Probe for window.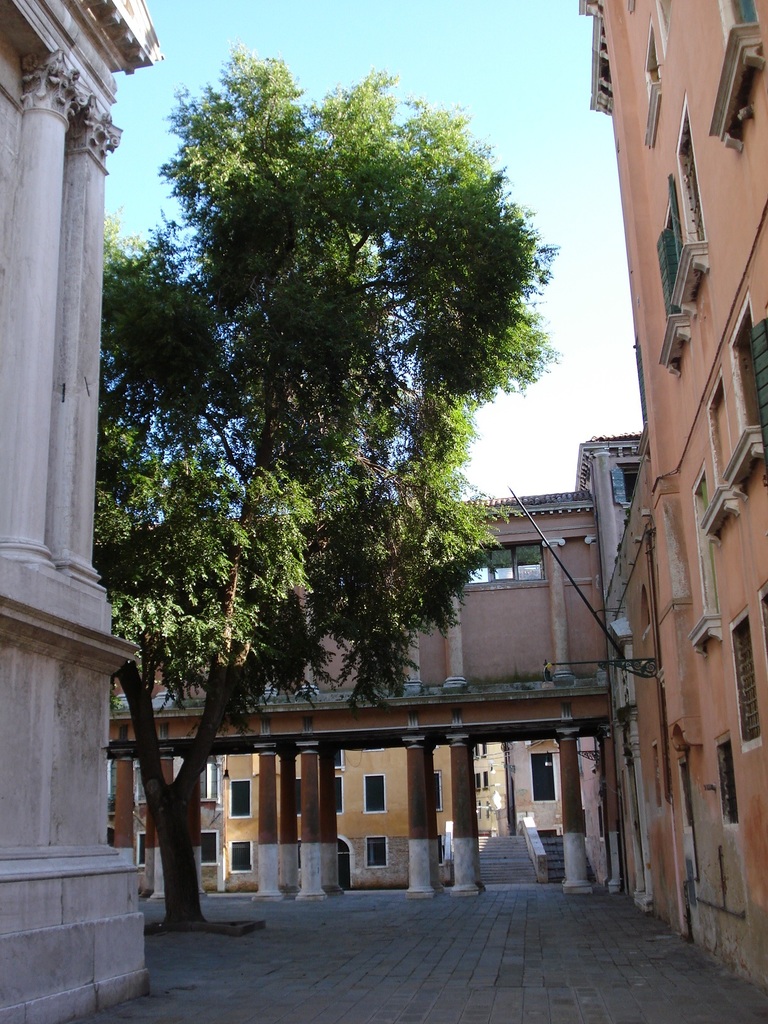
Probe result: rect(363, 772, 384, 812).
